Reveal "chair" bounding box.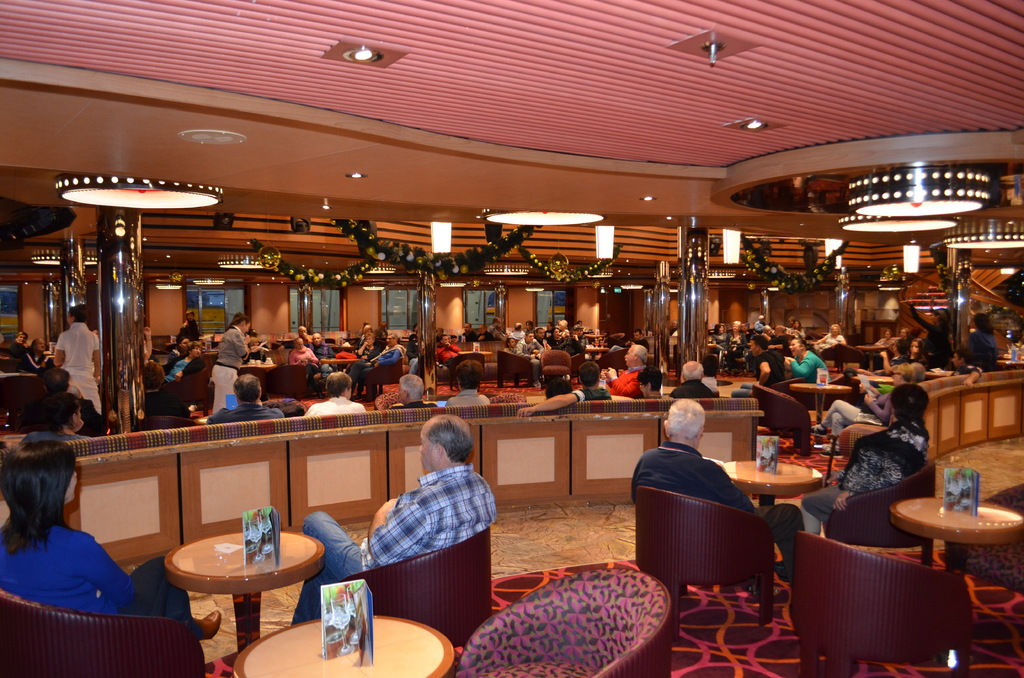
Revealed: [634, 456, 789, 652].
